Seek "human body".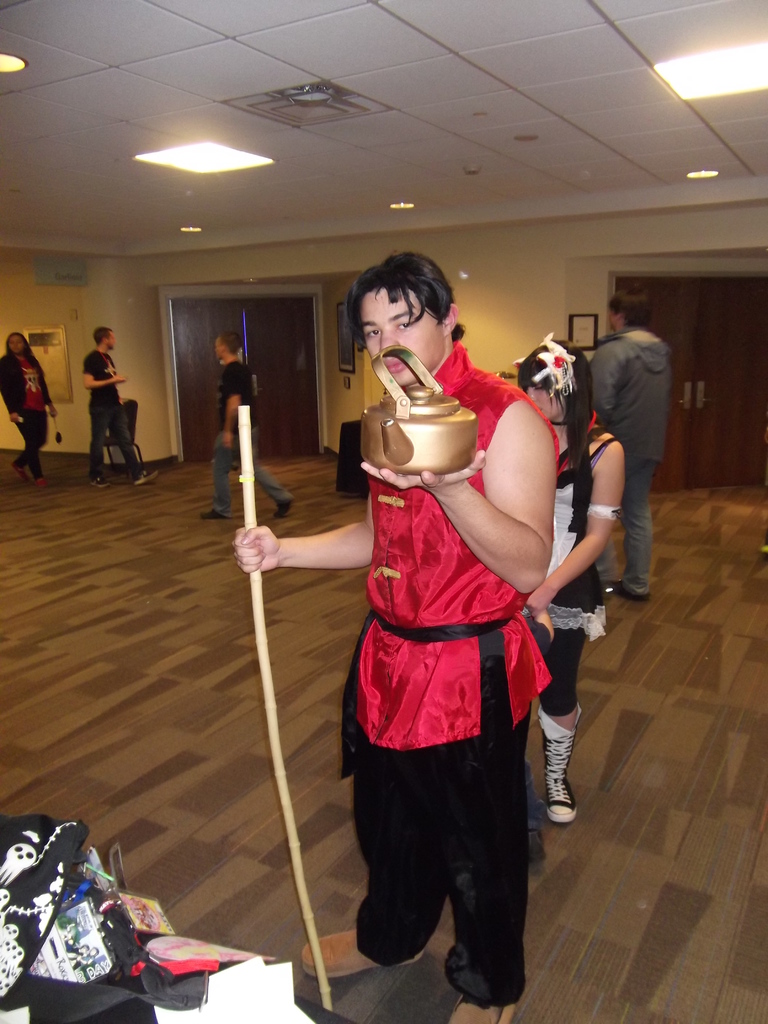
x1=586, y1=330, x2=675, y2=598.
